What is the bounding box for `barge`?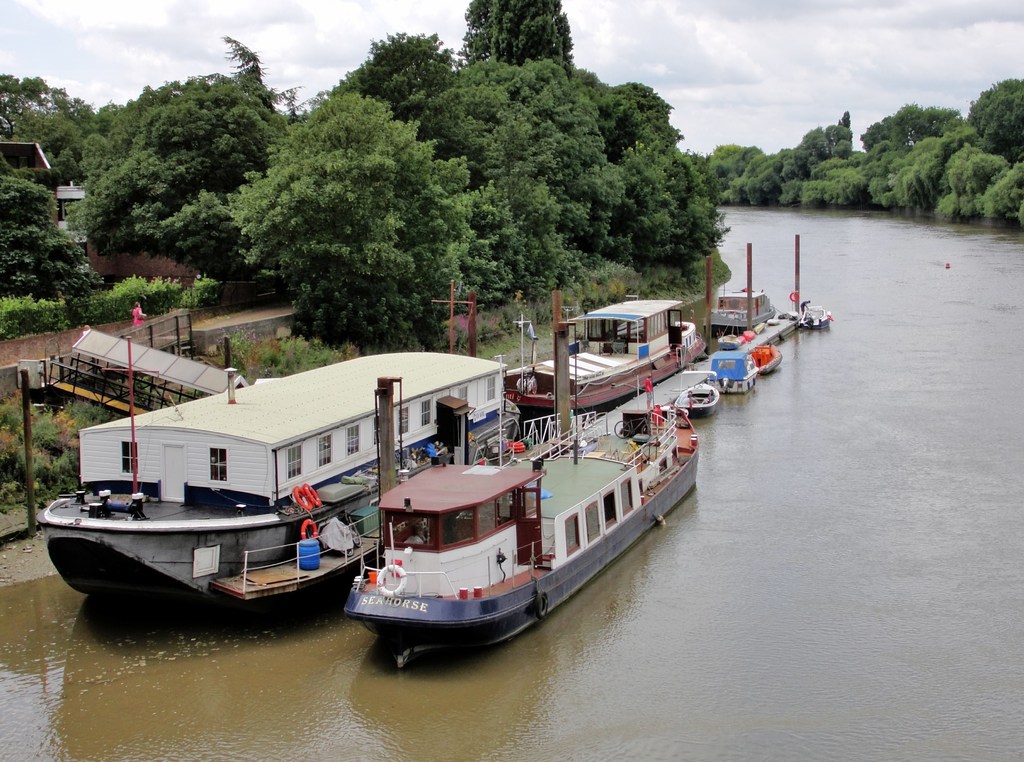
(33,281,518,613).
